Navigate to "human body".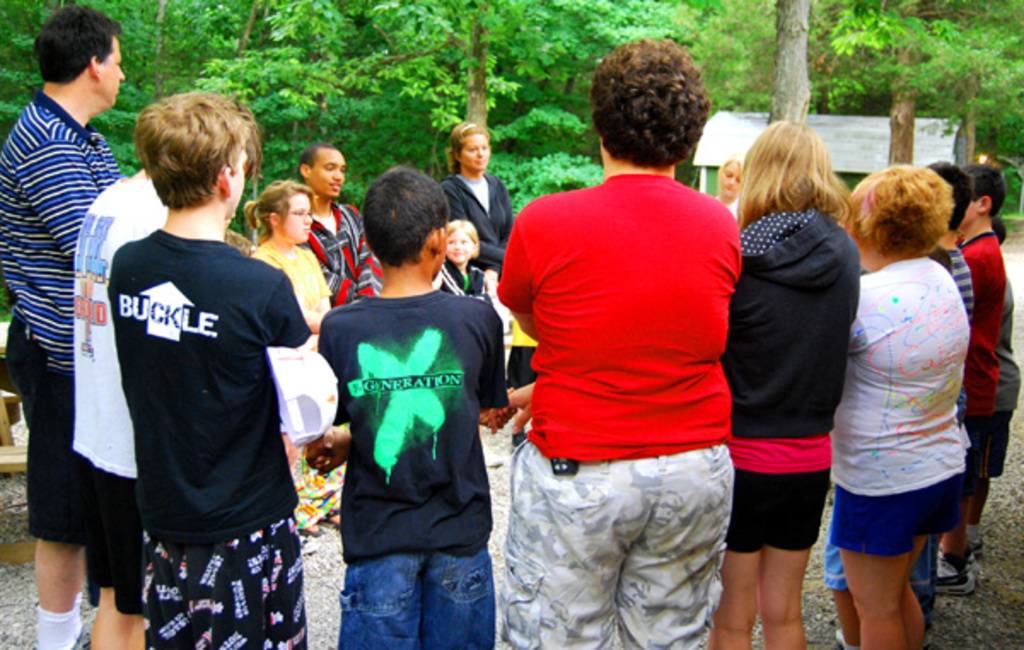
Navigation target: [left=824, top=131, right=988, bottom=648].
